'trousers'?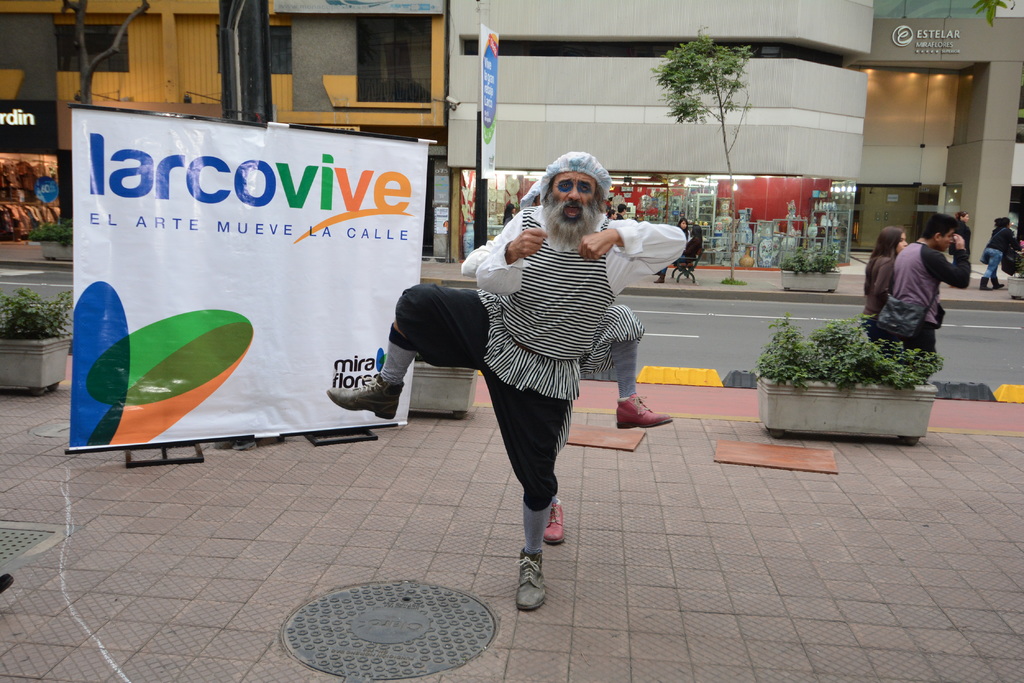
(395,278,568,511)
